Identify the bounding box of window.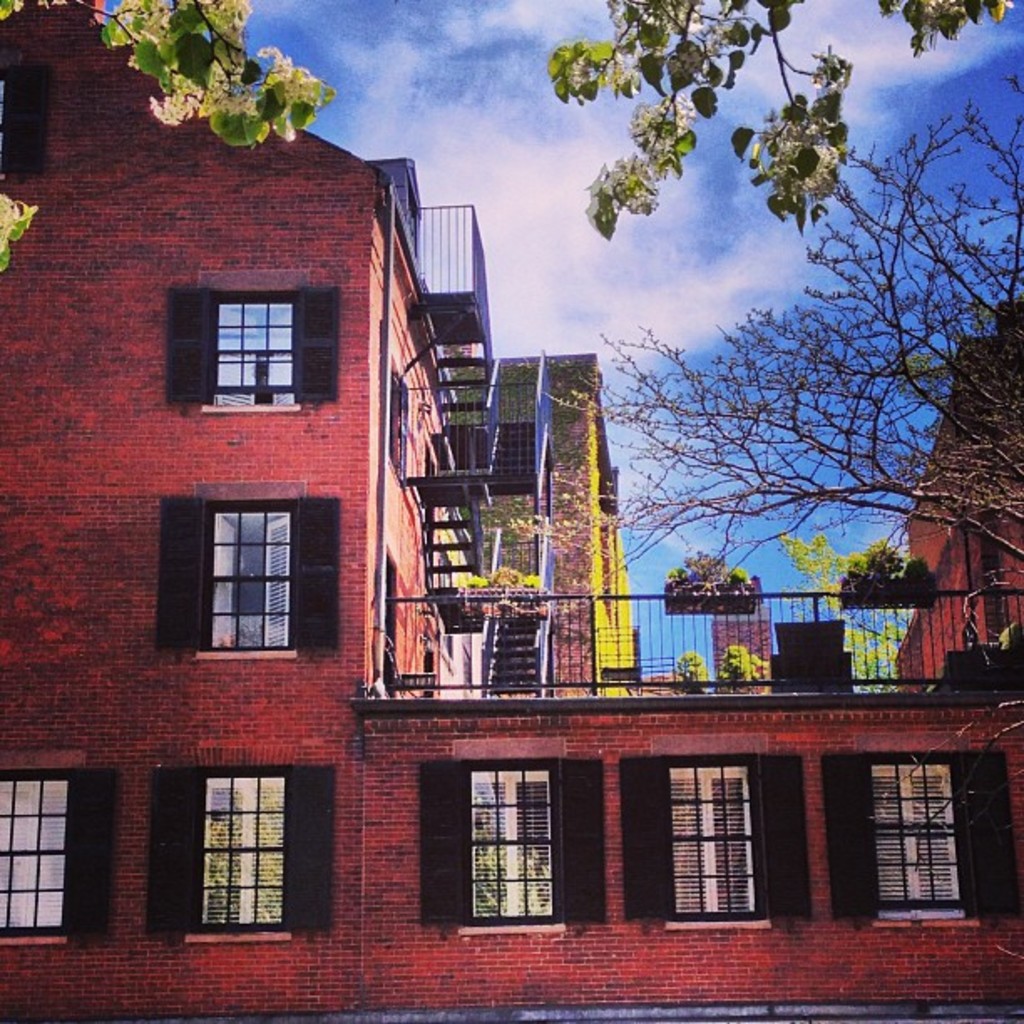
[x1=202, y1=294, x2=306, y2=408].
